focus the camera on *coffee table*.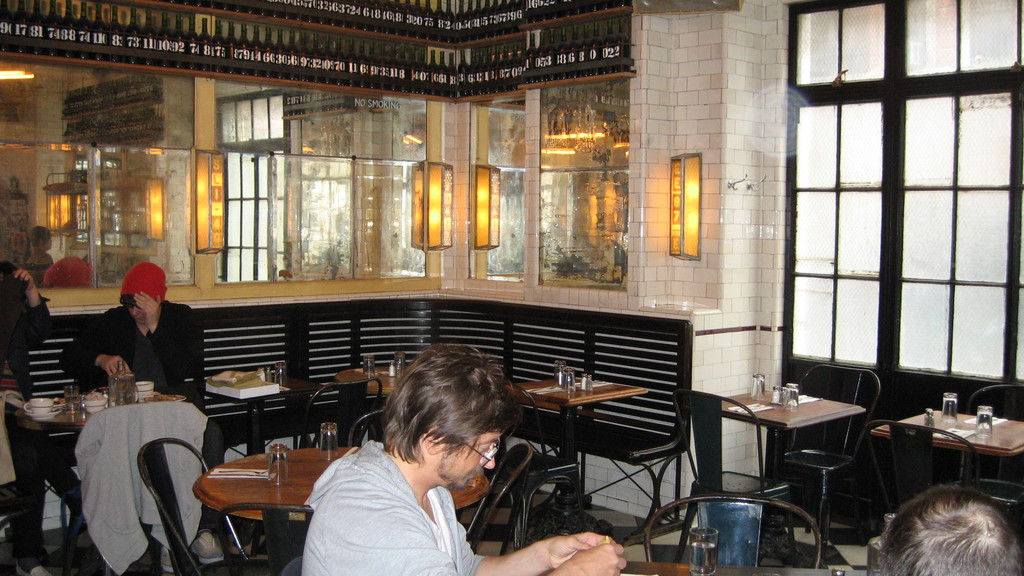
Focus region: locate(341, 358, 409, 406).
